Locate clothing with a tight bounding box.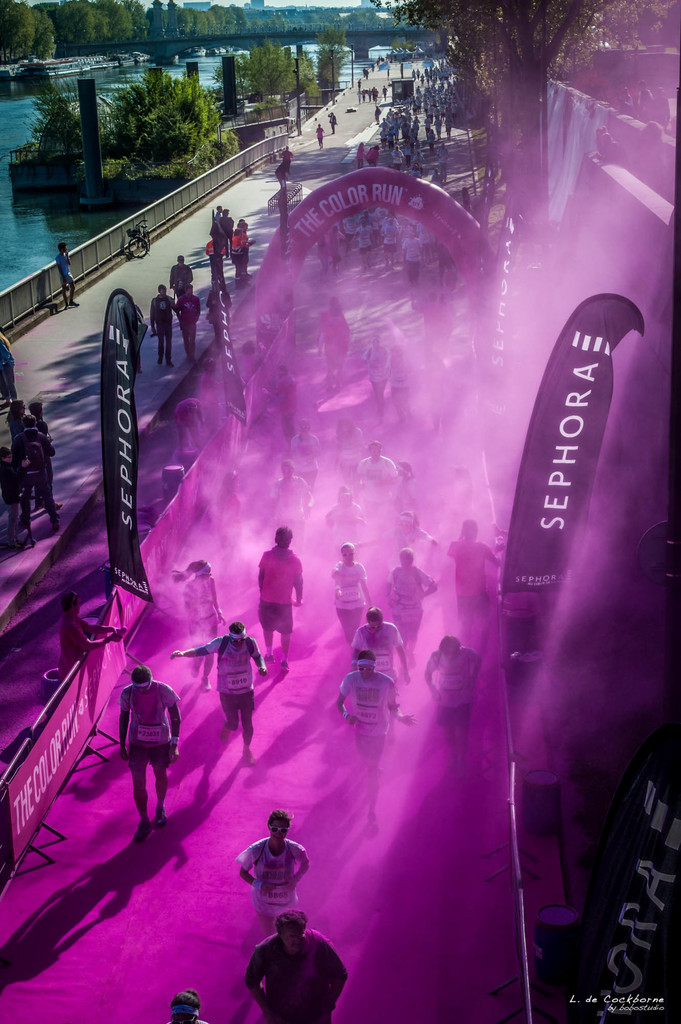
317,127,323,146.
